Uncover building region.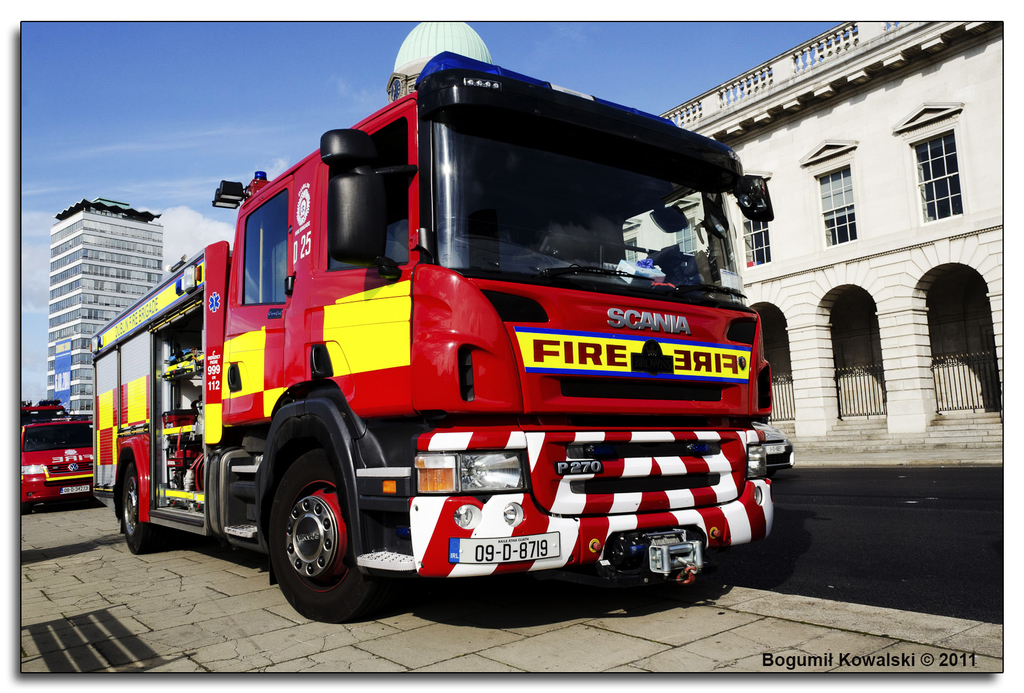
Uncovered: 657,17,1007,444.
